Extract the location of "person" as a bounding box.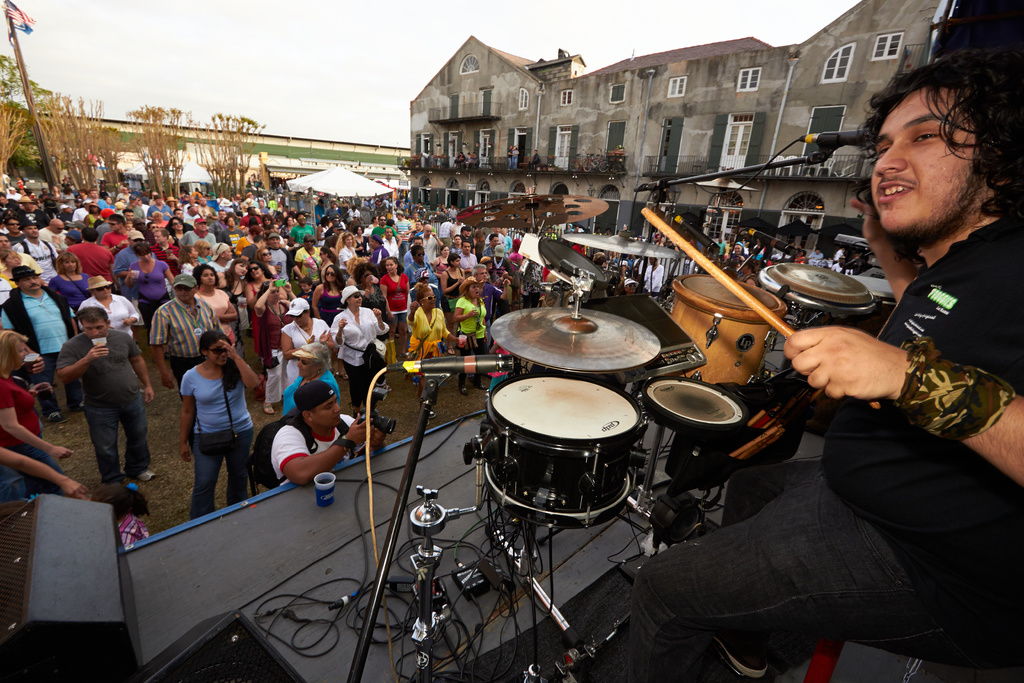
pyautogui.locateOnScreen(442, 257, 468, 311).
